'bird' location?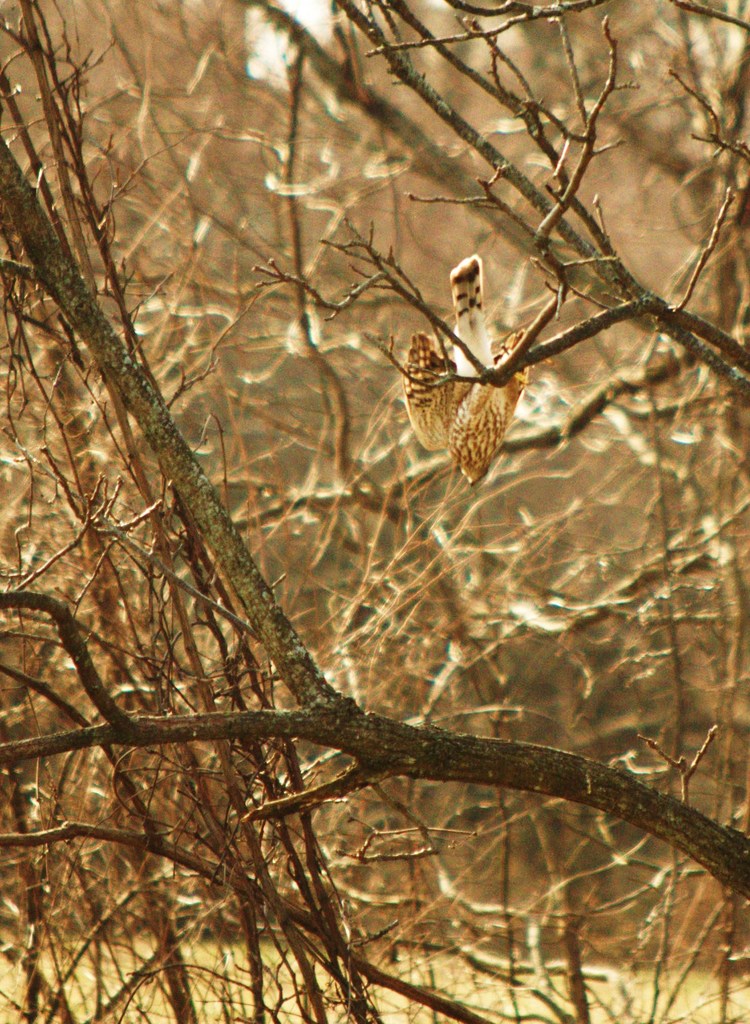
{"x1": 424, "y1": 260, "x2": 538, "y2": 476}
